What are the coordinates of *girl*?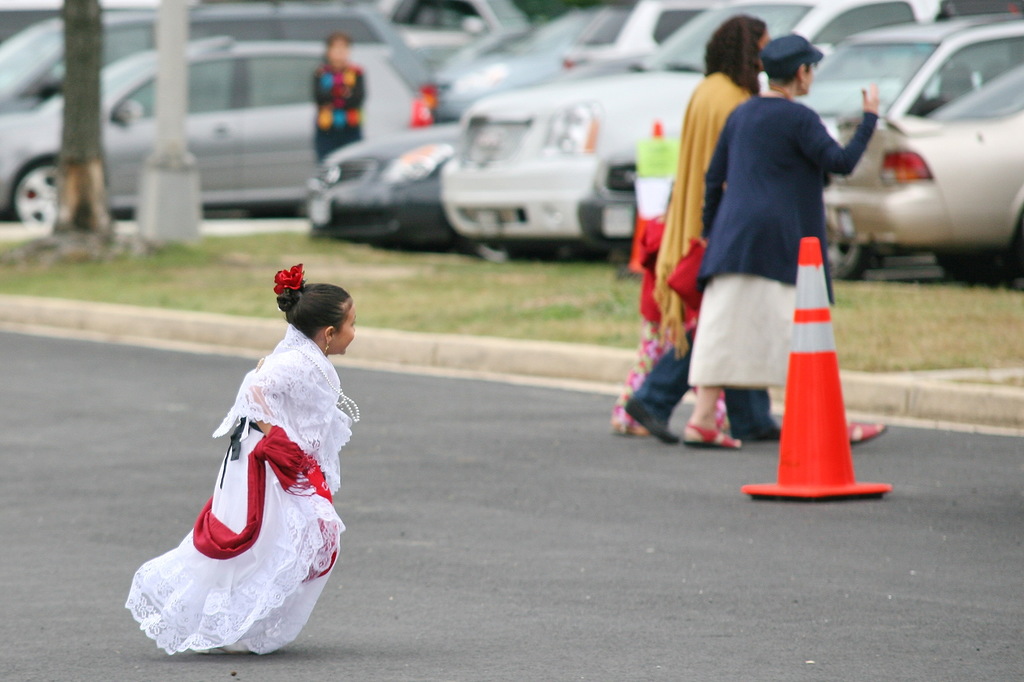
bbox=(125, 263, 361, 658).
